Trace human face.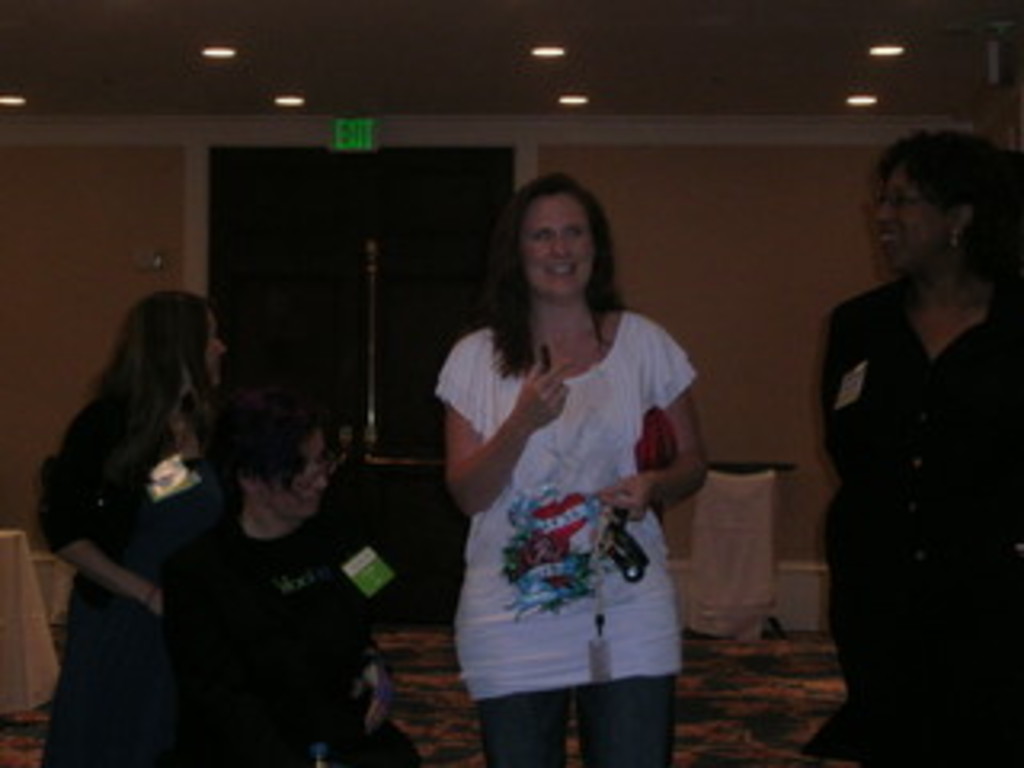
Traced to detection(877, 170, 957, 275).
